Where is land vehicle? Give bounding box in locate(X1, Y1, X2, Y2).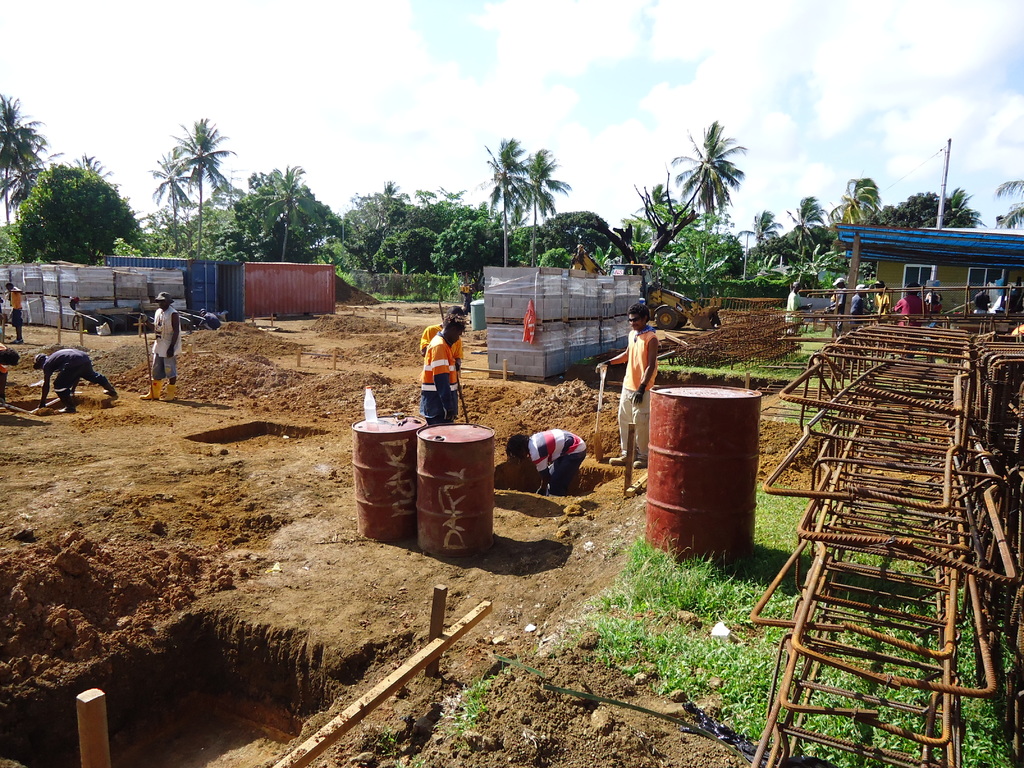
locate(574, 246, 724, 326).
